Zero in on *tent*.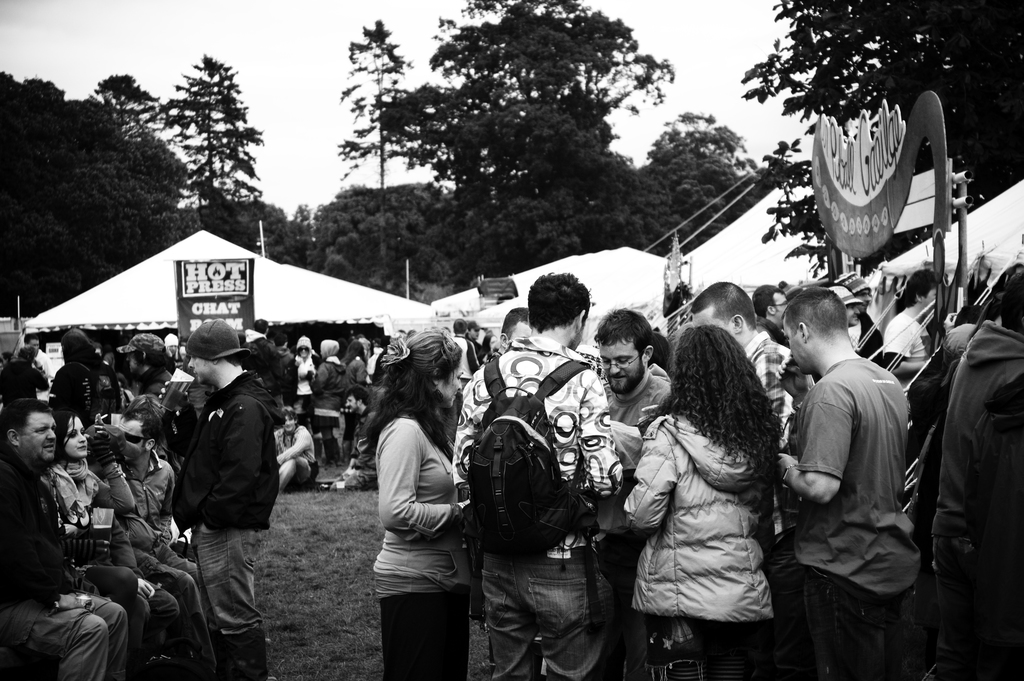
Zeroed in: x1=673, y1=170, x2=859, y2=300.
